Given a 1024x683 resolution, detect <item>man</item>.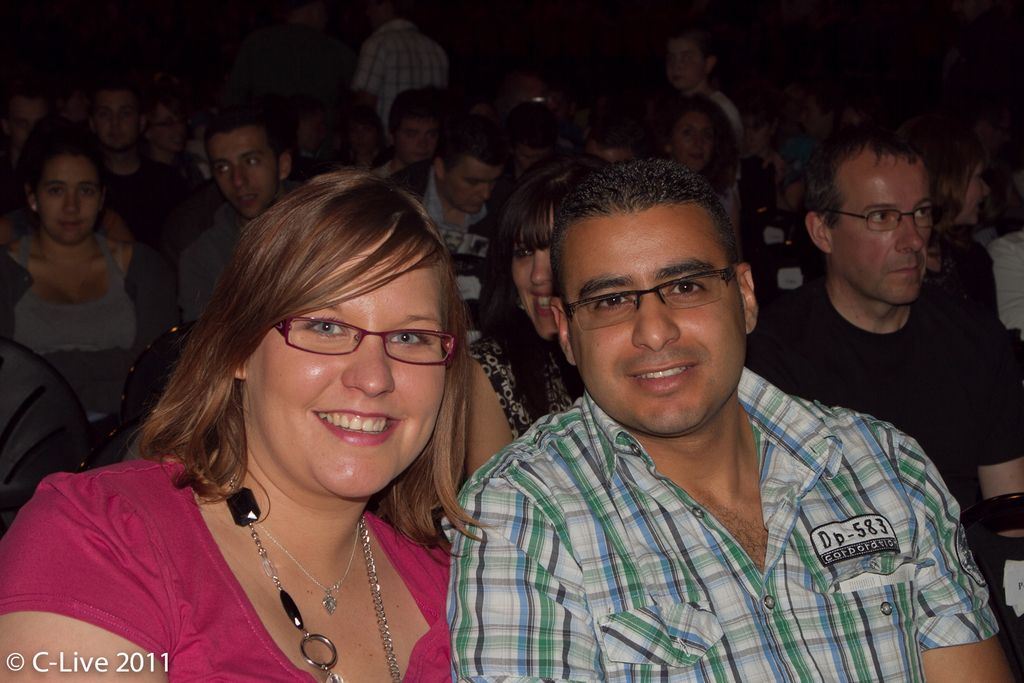
{"left": 174, "top": 113, "right": 314, "bottom": 332}.
